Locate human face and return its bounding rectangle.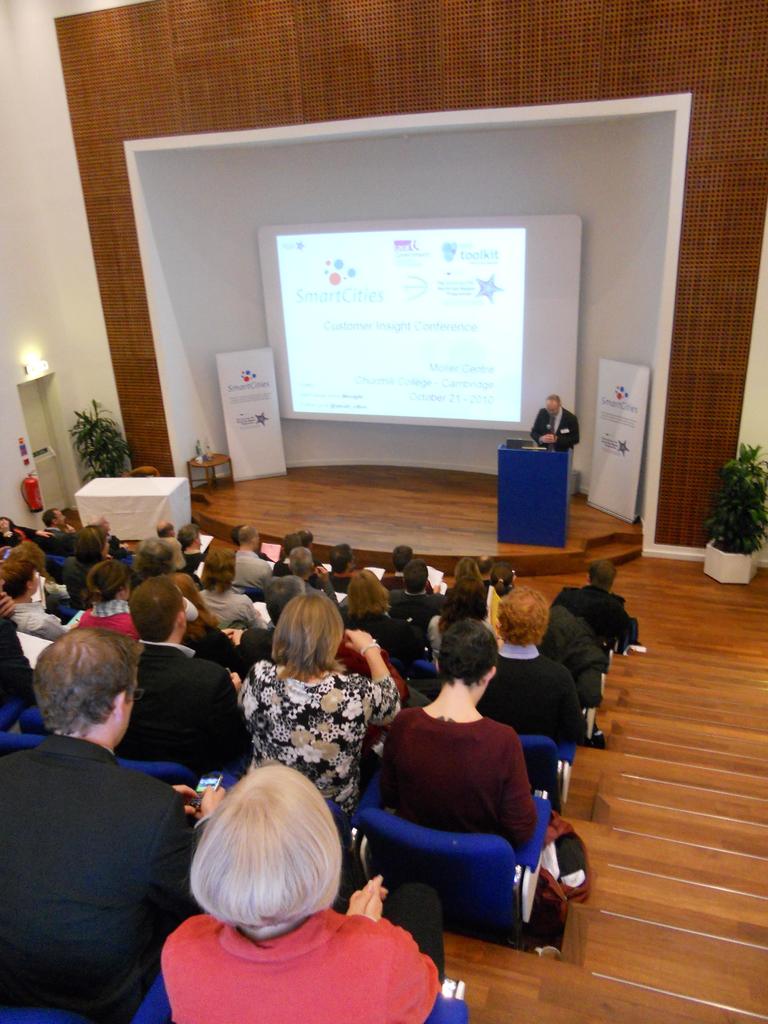
[left=546, top=396, right=562, bottom=419].
